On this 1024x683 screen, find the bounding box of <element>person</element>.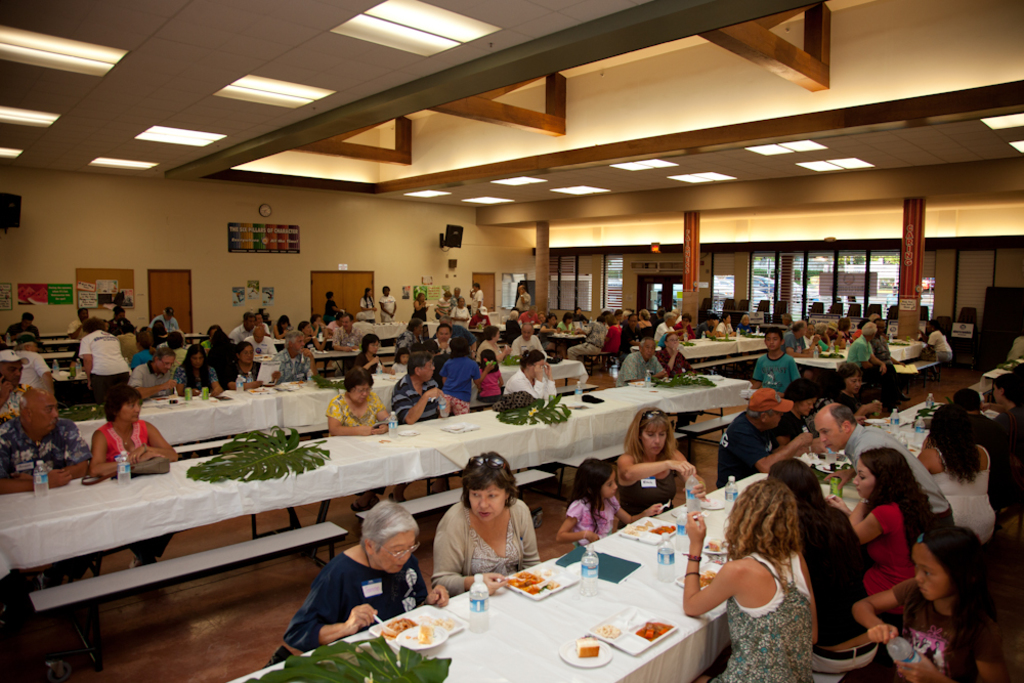
Bounding box: 616, 315, 638, 364.
